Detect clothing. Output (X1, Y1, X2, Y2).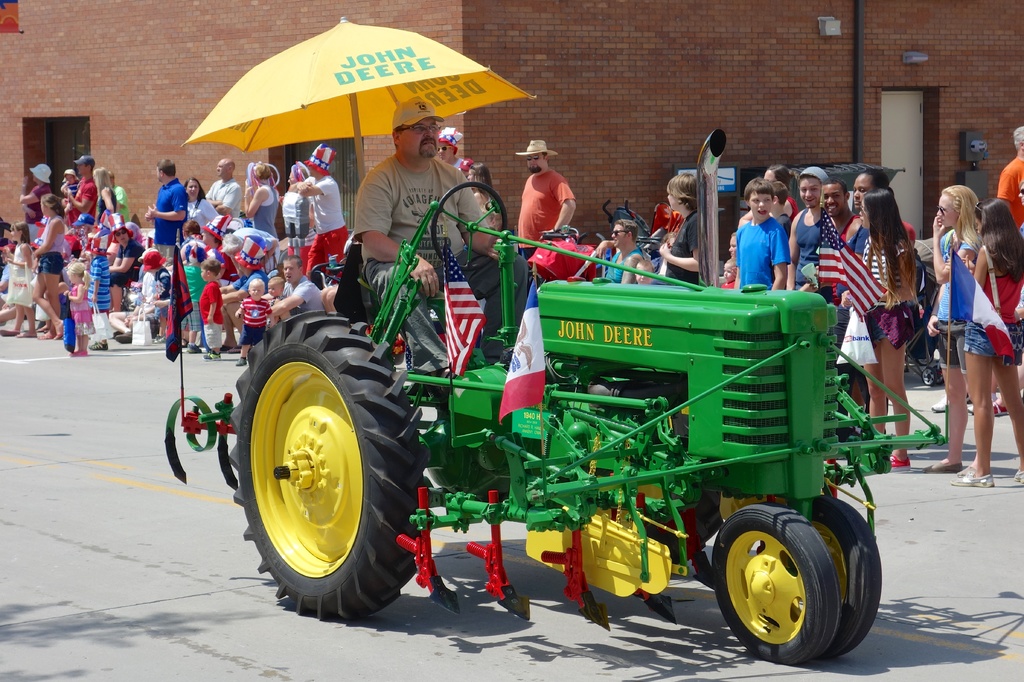
(1000, 148, 1023, 253).
